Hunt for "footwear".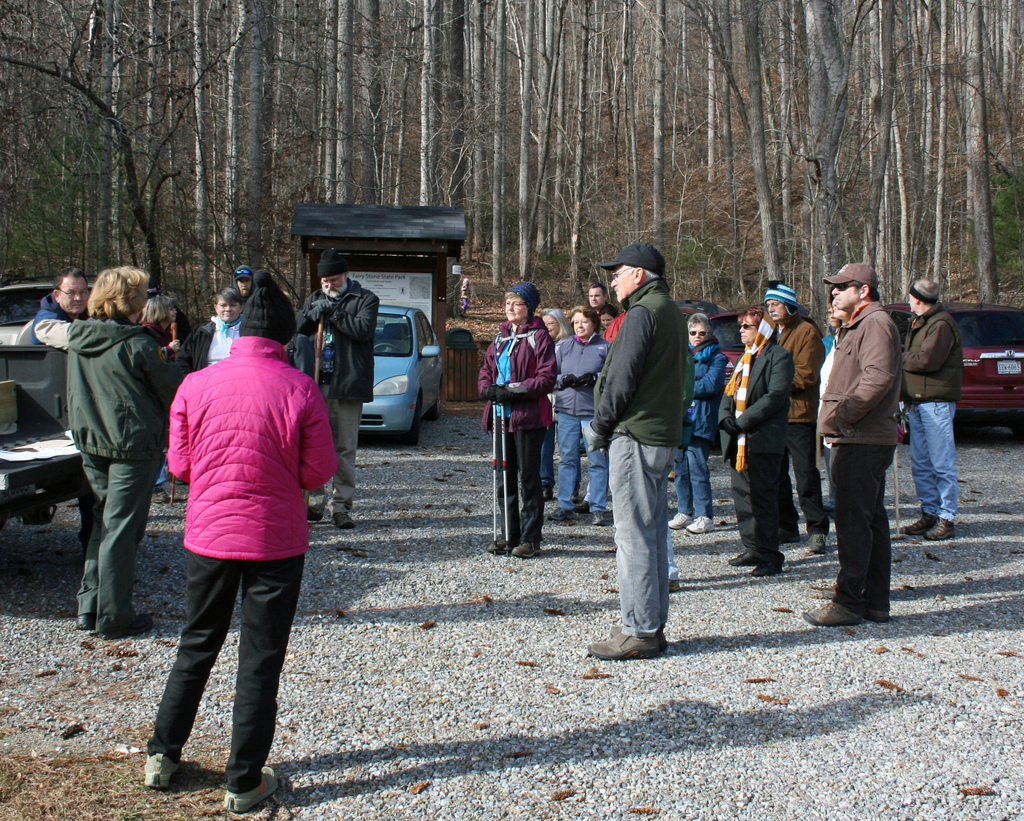
Hunted down at 76,610,110,631.
